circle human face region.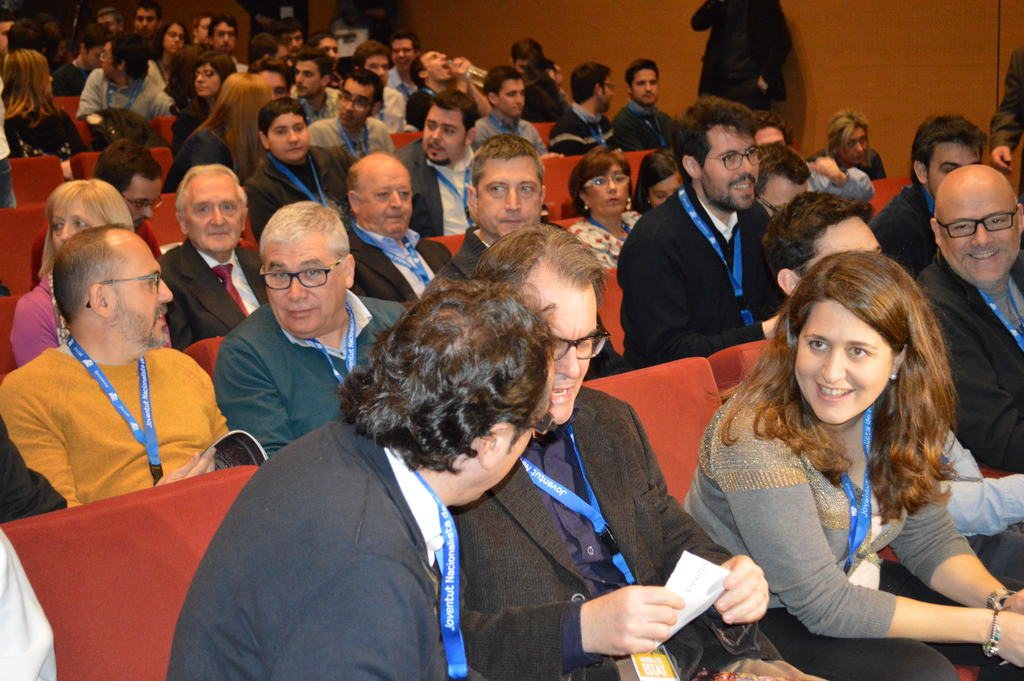
Region: bbox=(261, 229, 350, 334).
